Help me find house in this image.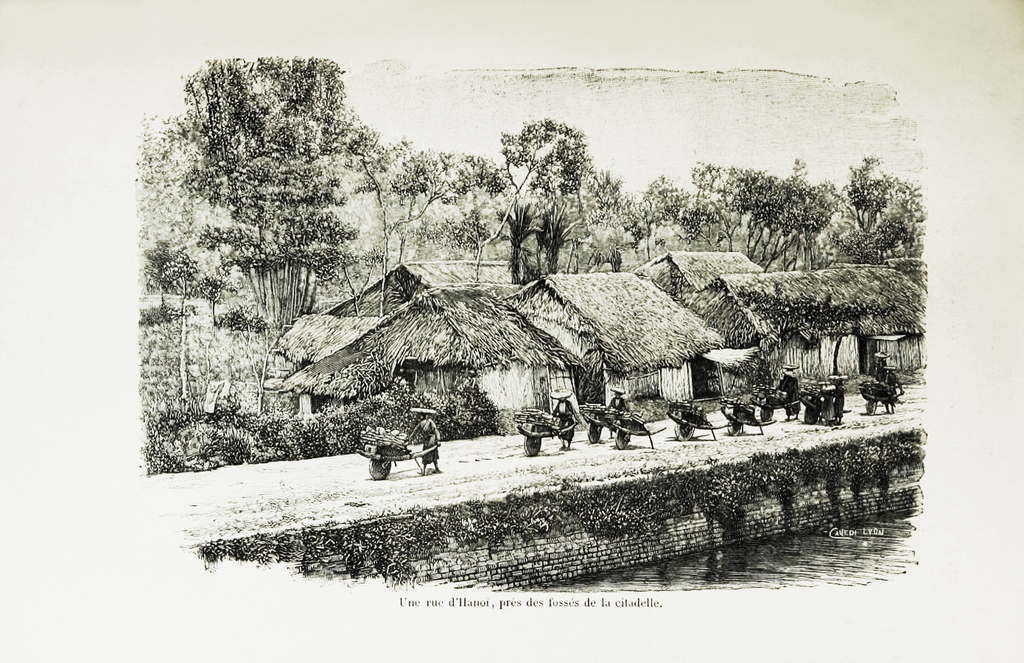
Found it: <bbox>643, 250, 762, 305</bbox>.
